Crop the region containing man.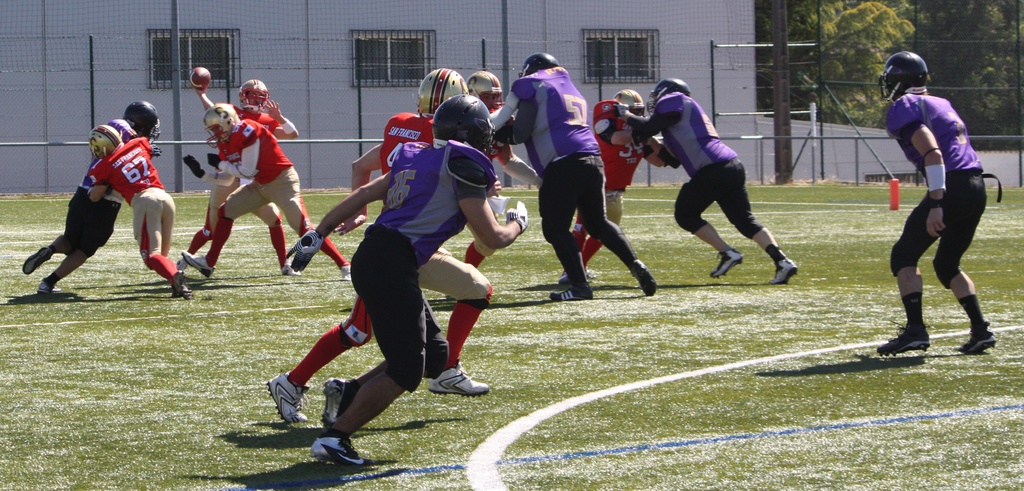
Crop region: <box>265,67,502,425</box>.
